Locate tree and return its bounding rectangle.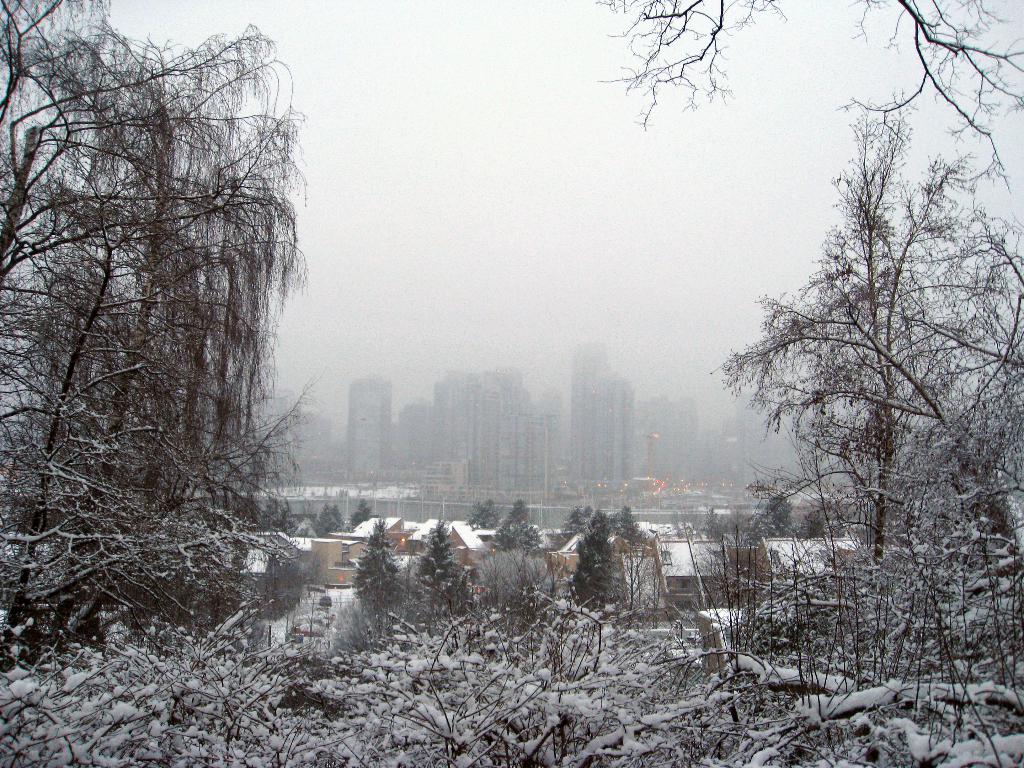
locate(486, 497, 499, 531).
